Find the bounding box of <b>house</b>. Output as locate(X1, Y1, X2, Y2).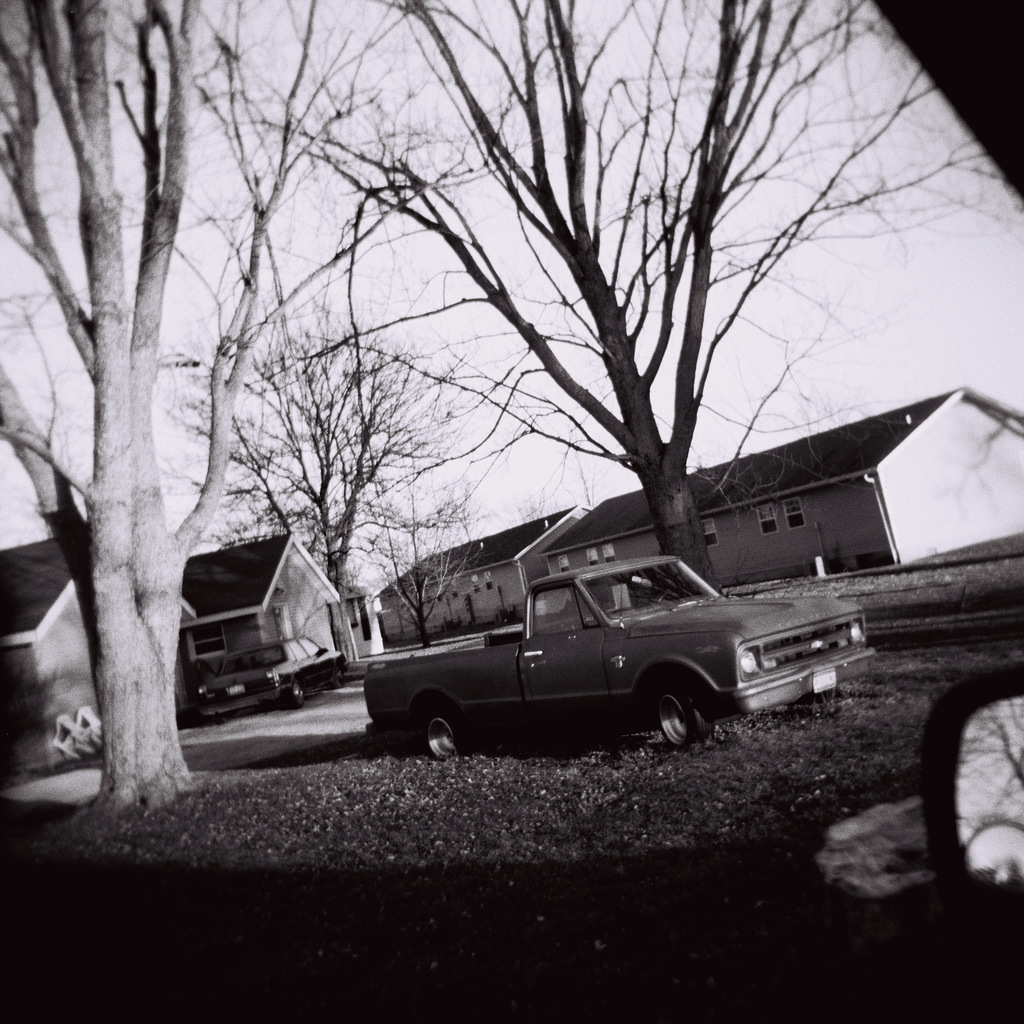
locate(175, 528, 353, 680).
